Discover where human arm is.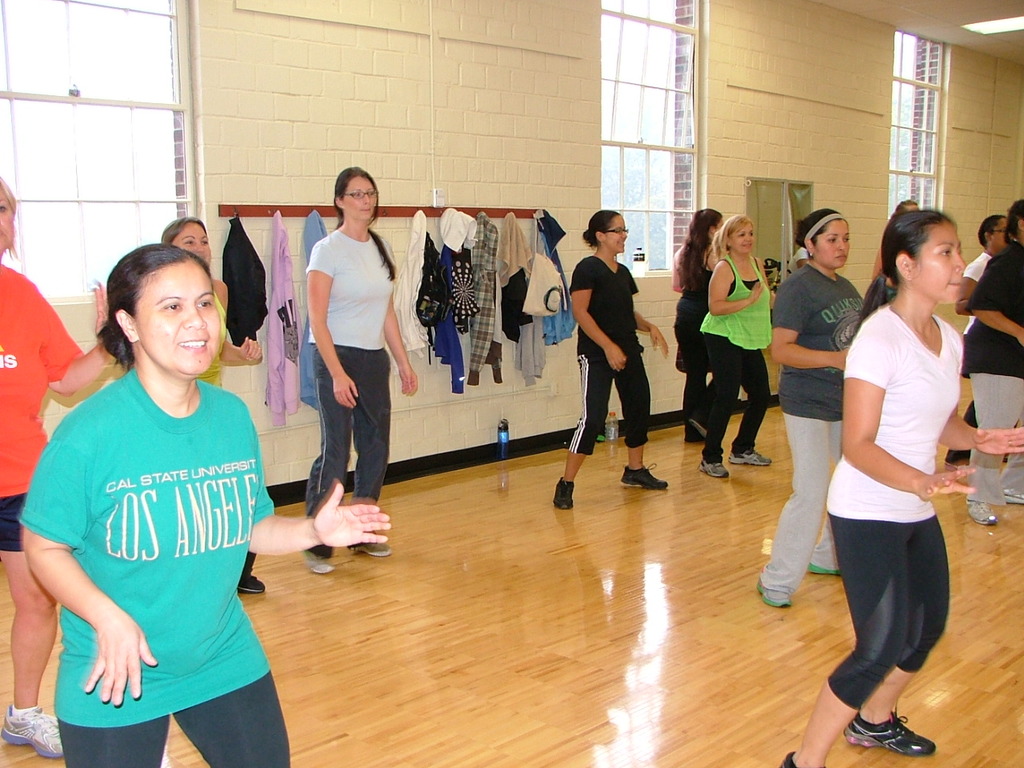
Discovered at crop(17, 422, 160, 710).
